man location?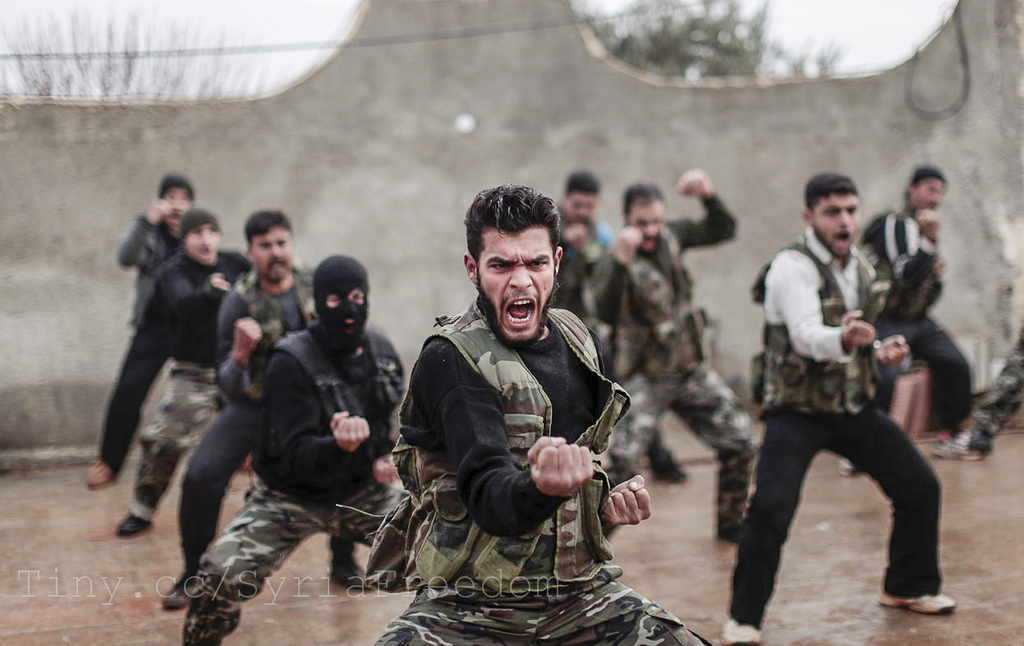
(176,259,425,645)
